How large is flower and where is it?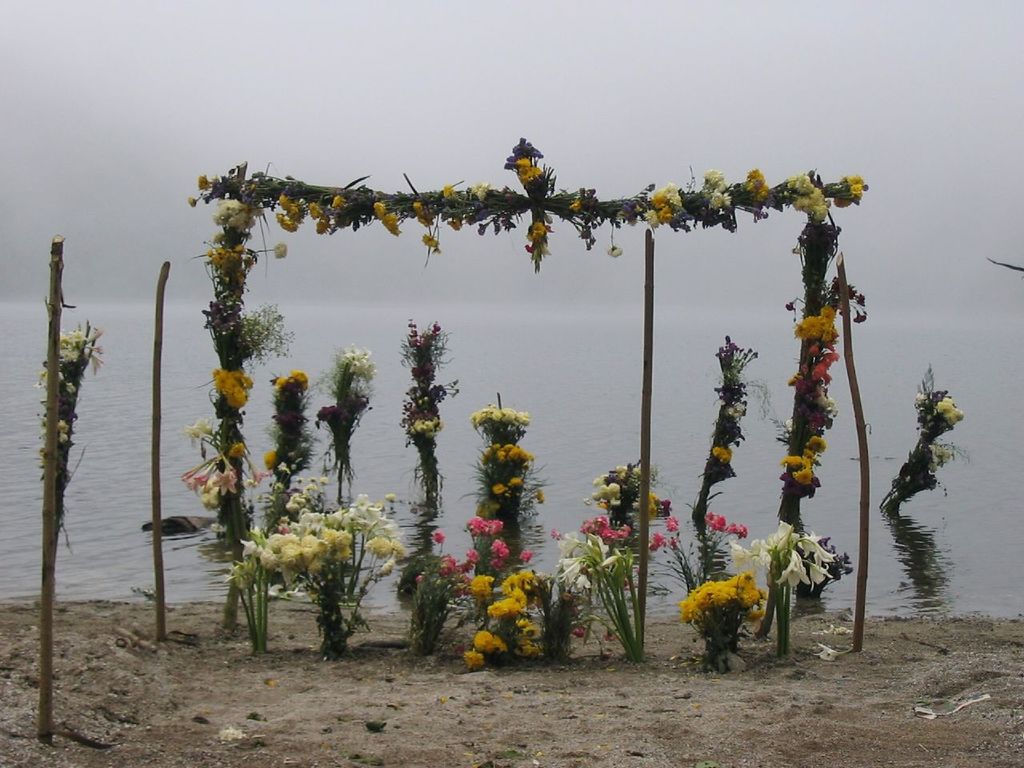
Bounding box: detection(466, 571, 497, 602).
